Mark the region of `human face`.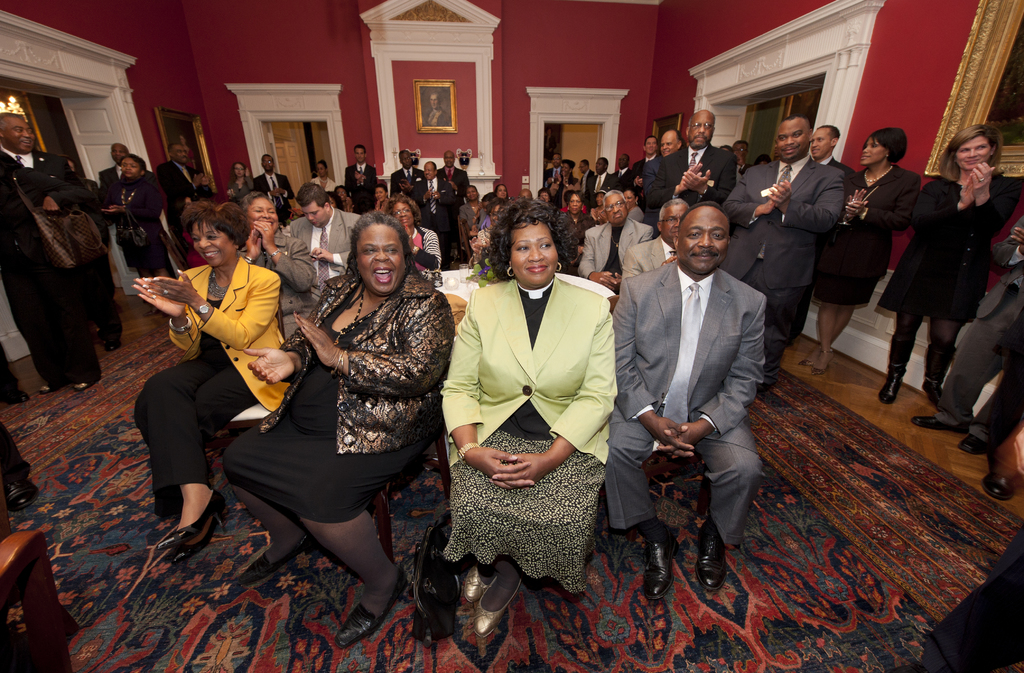
Region: bbox=[569, 194, 582, 216].
